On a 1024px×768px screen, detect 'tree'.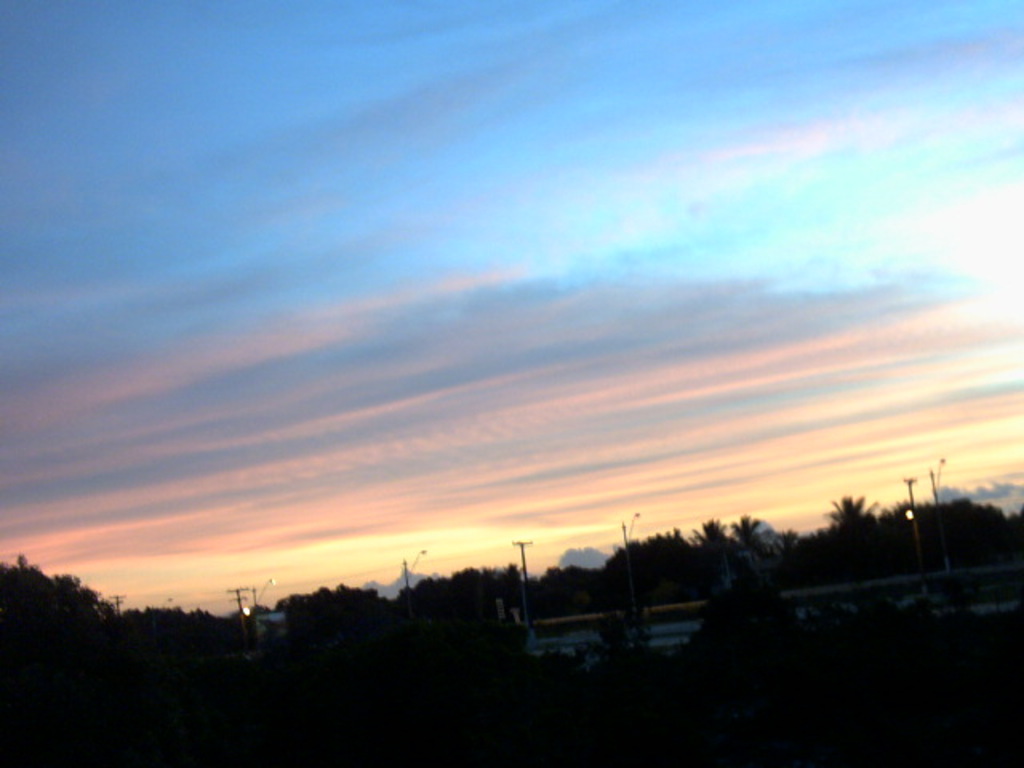
bbox=(602, 530, 693, 594).
